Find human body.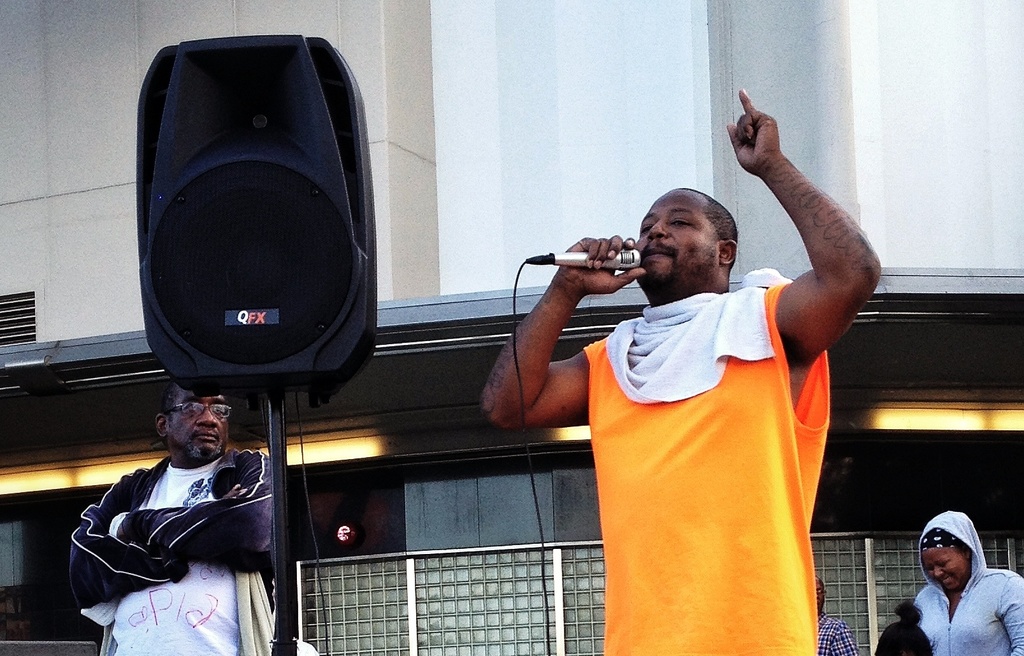
x1=819, y1=576, x2=856, y2=655.
